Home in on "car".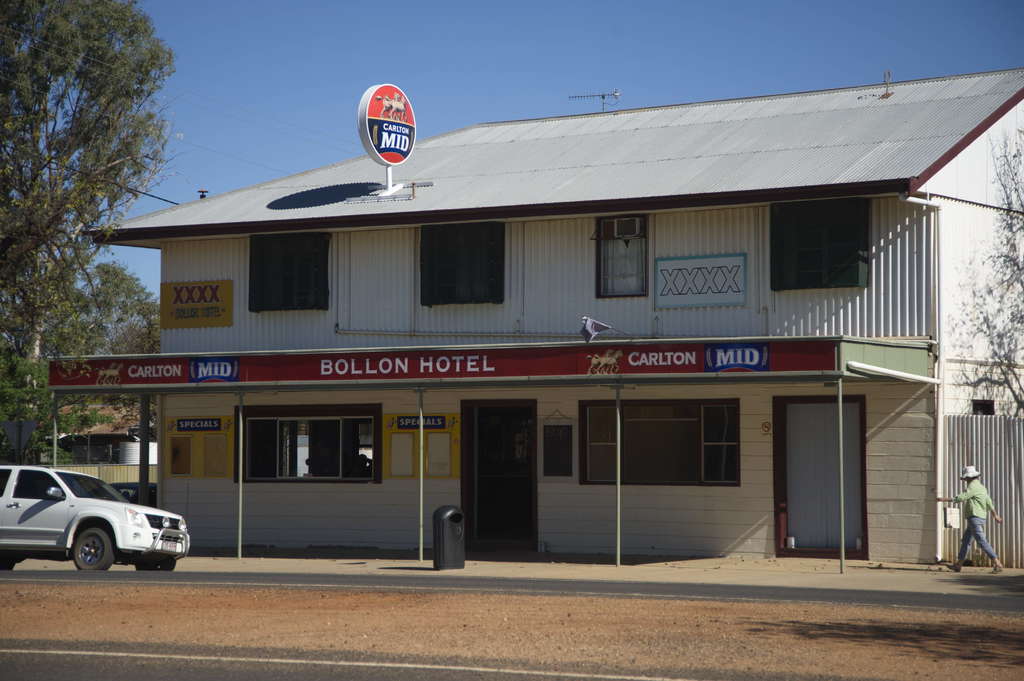
Homed in at {"x1": 112, "y1": 482, "x2": 155, "y2": 508}.
